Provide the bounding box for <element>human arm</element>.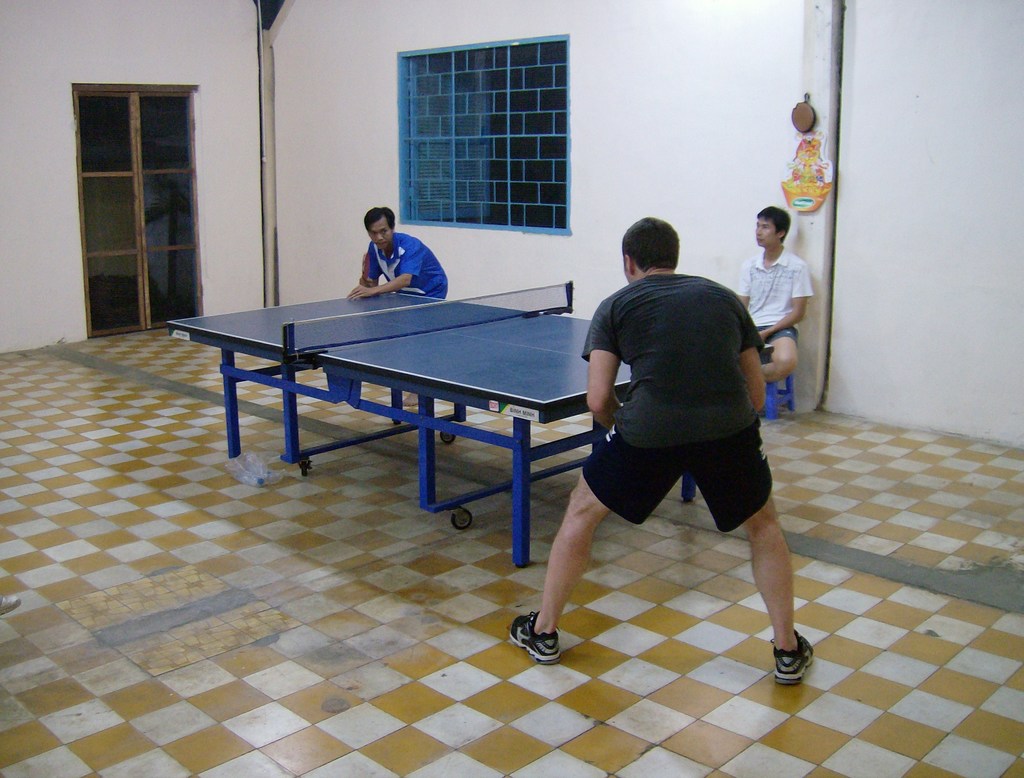
[579,303,621,431].
